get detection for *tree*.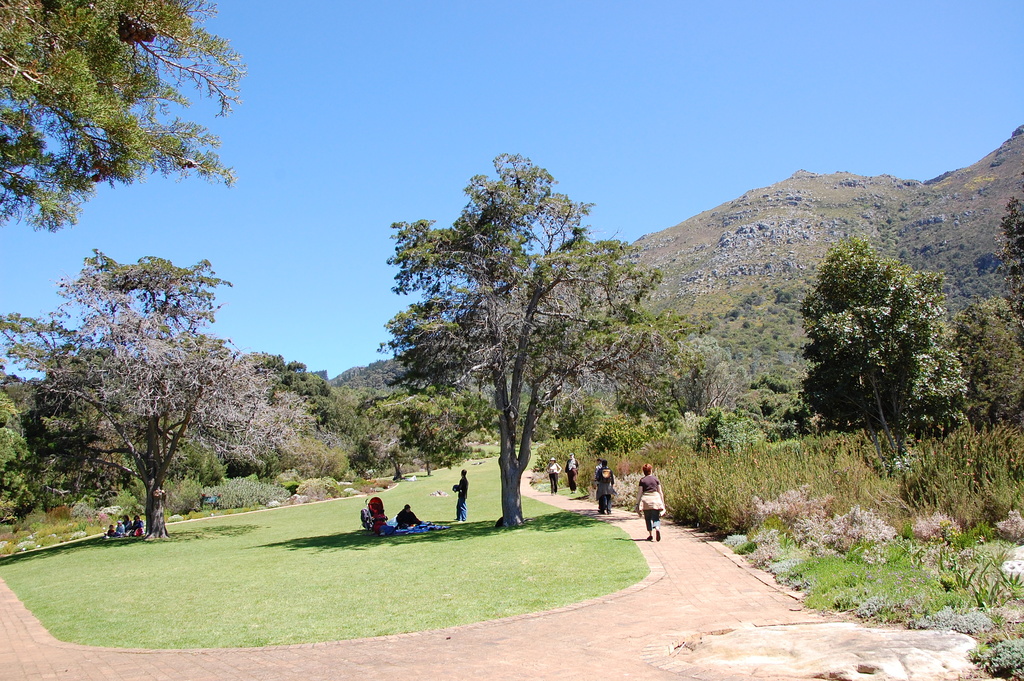
Detection: <region>383, 383, 483, 459</region>.
